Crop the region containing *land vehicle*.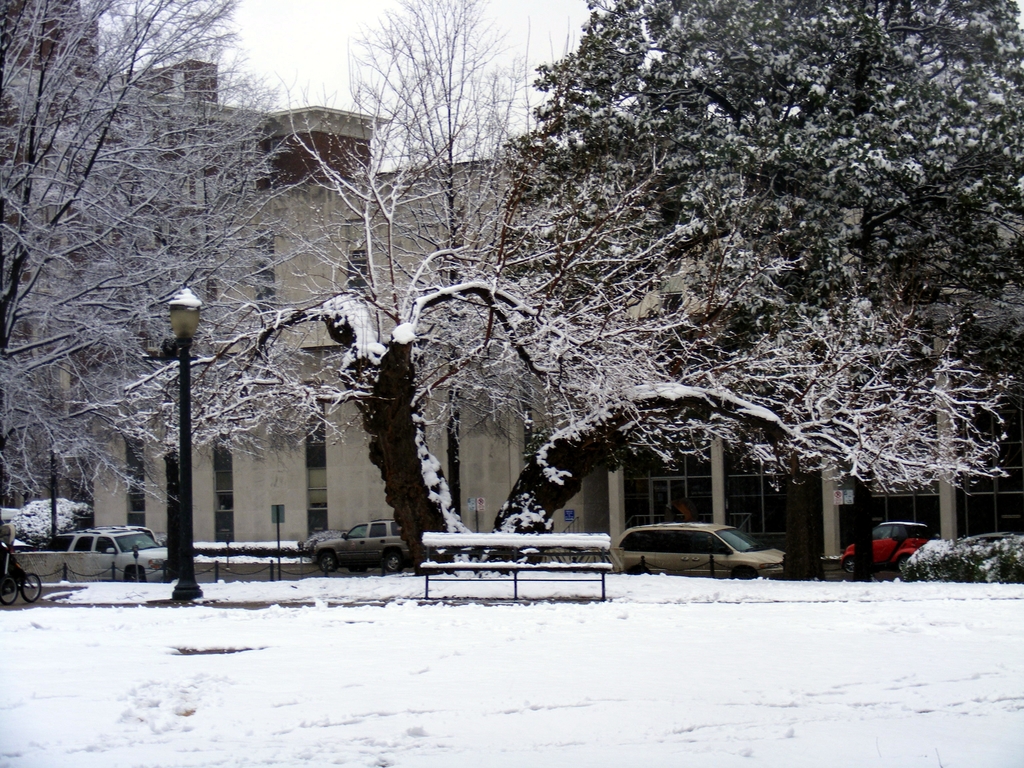
Crop region: {"left": 846, "top": 520, "right": 929, "bottom": 578}.
